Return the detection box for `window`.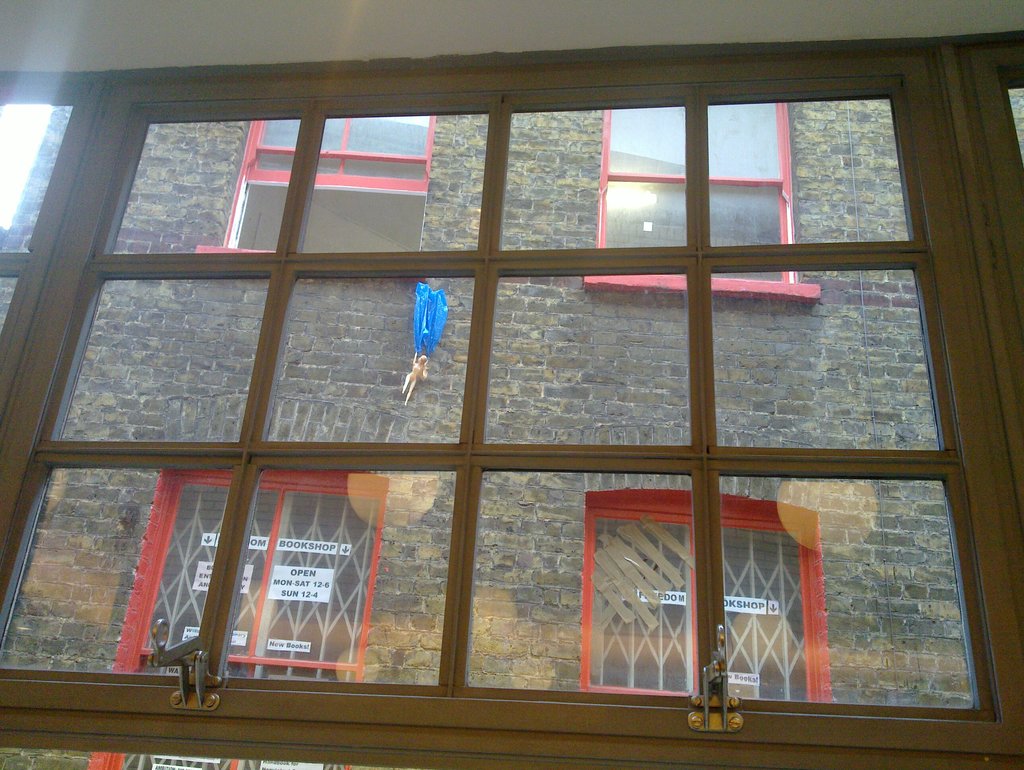
{"x1": 576, "y1": 100, "x2": 821, "y2": 303}.
